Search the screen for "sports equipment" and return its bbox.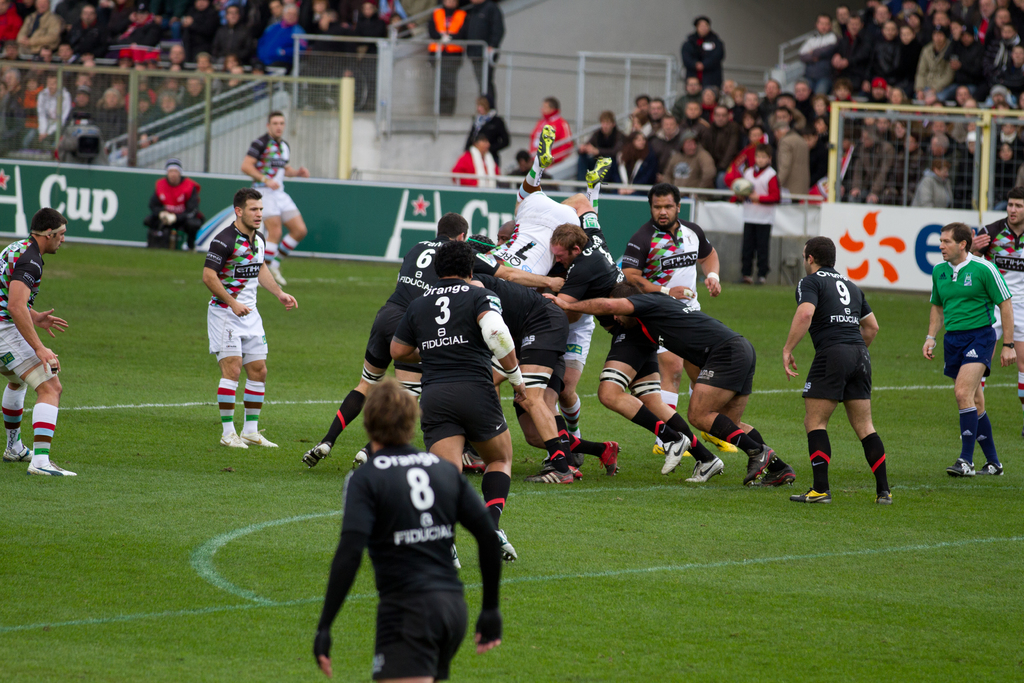
Found: left=979, top=463, right=1003, bottom=472.
